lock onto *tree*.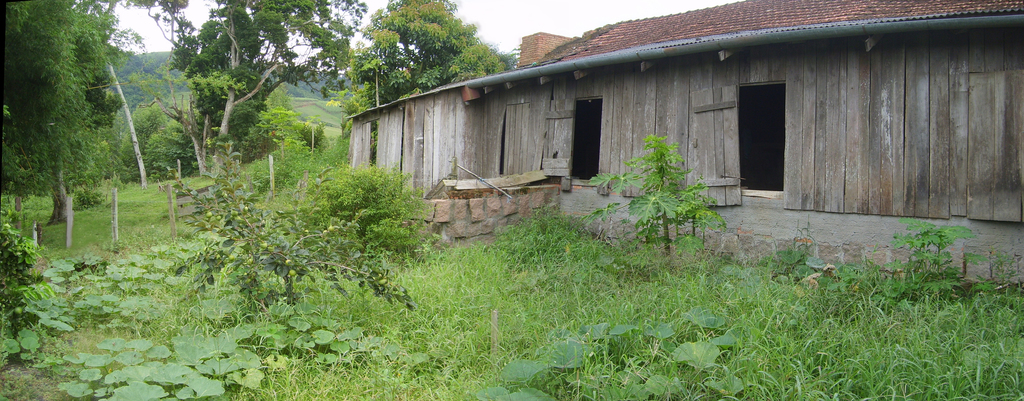
Locked: BBox(13, 10, 111, 240).
